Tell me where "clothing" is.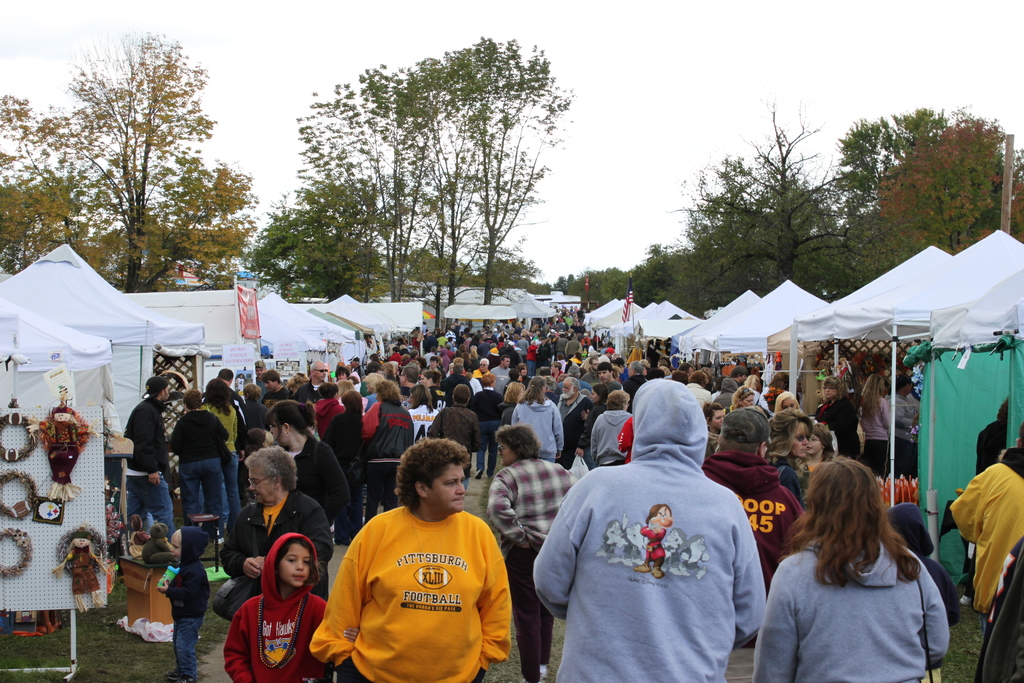
"clothing" is at (700, 441, 806, 575).
